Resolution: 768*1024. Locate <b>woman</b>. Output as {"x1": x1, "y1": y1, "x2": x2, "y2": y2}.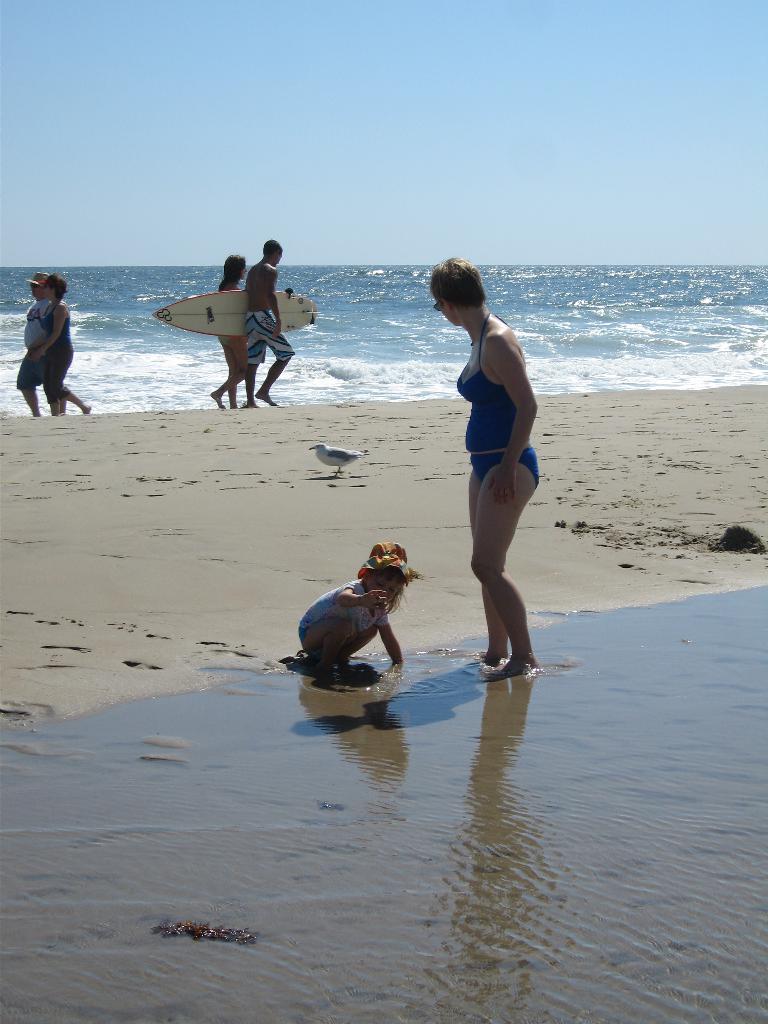
{"x1": 207, "y1": 252, "x2": 250, "y2": 409}.
